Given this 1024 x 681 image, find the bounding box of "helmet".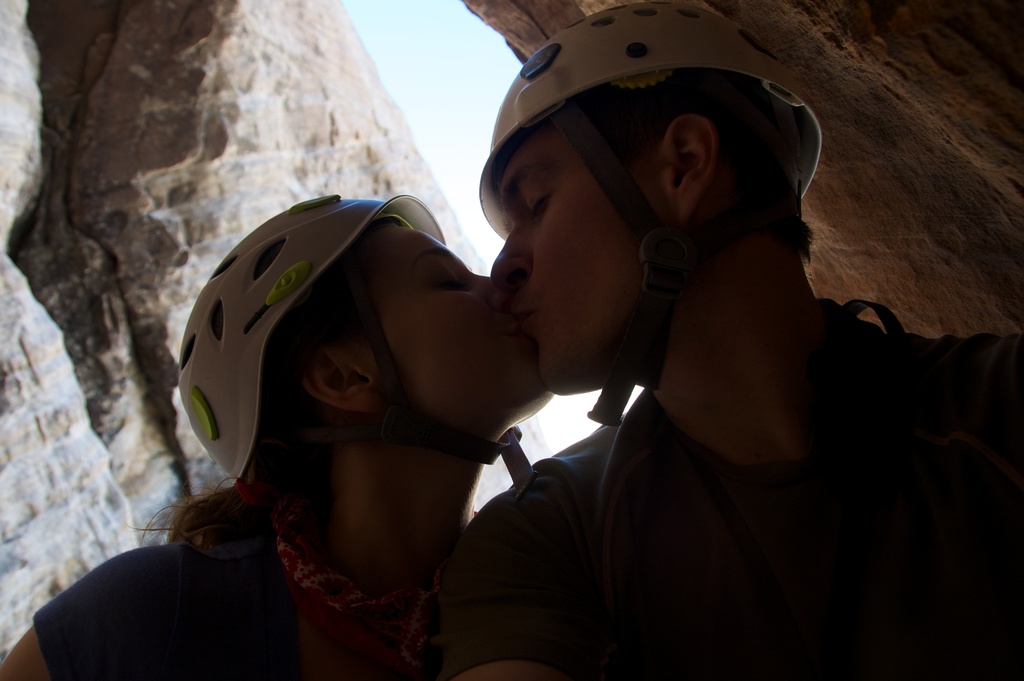
496/6/810/371.
